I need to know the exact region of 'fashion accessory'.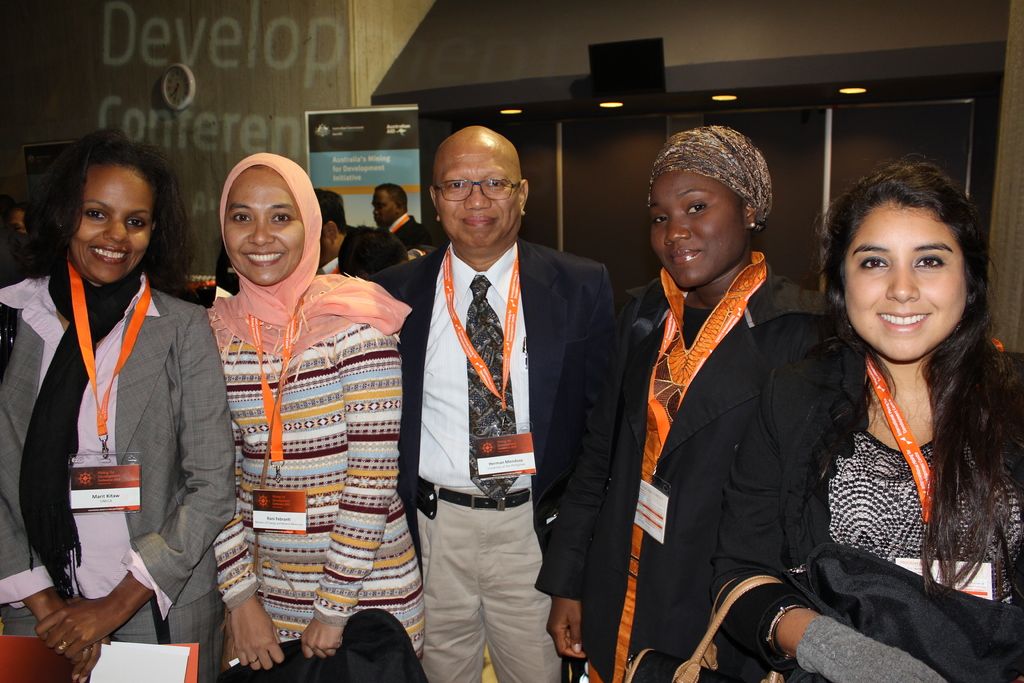
Region: locate(332, 268, 342, 277).
